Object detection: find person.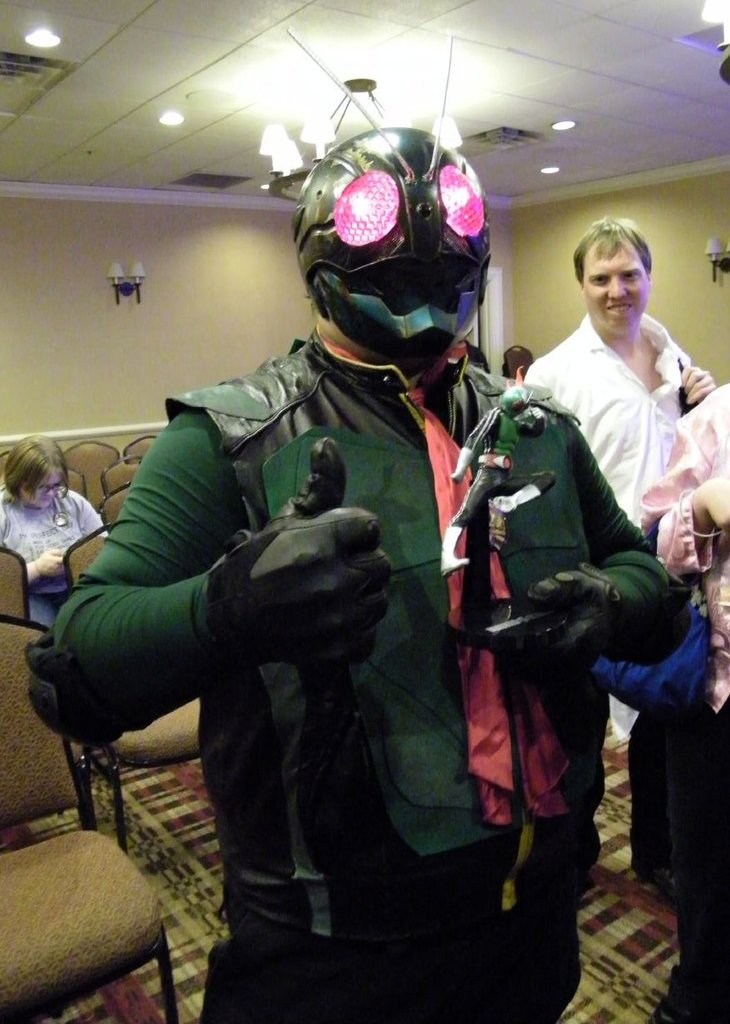
locate(447, 327, 491, 373).
